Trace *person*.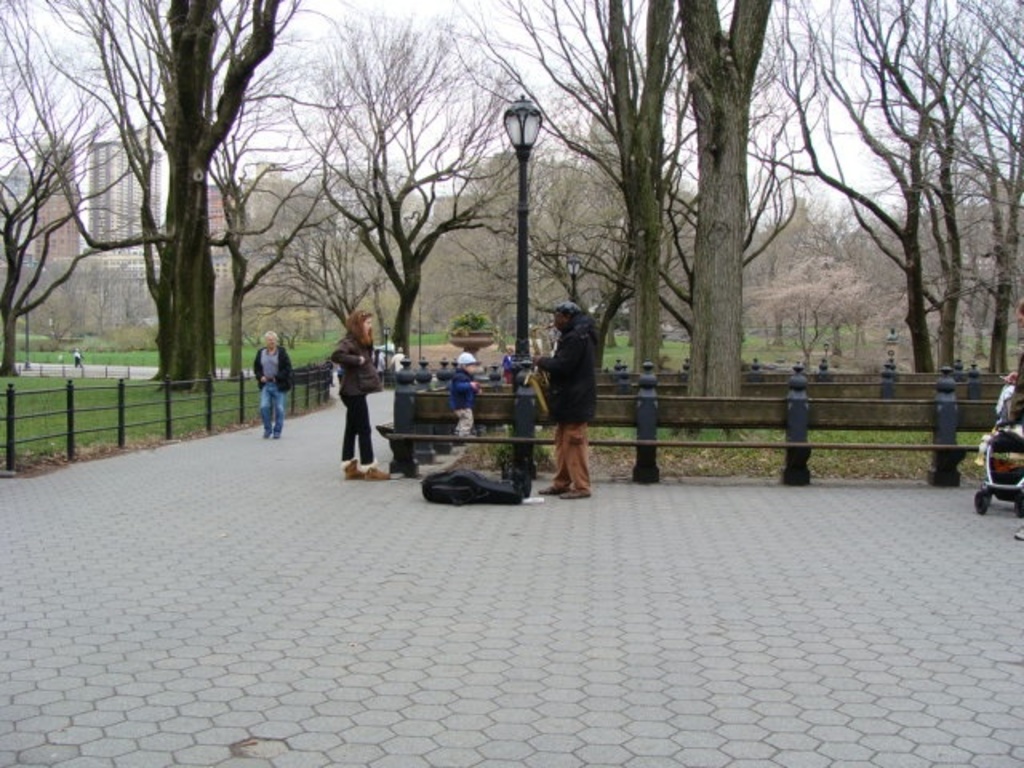
Traced to box(1005, 301, 1022, 542).
